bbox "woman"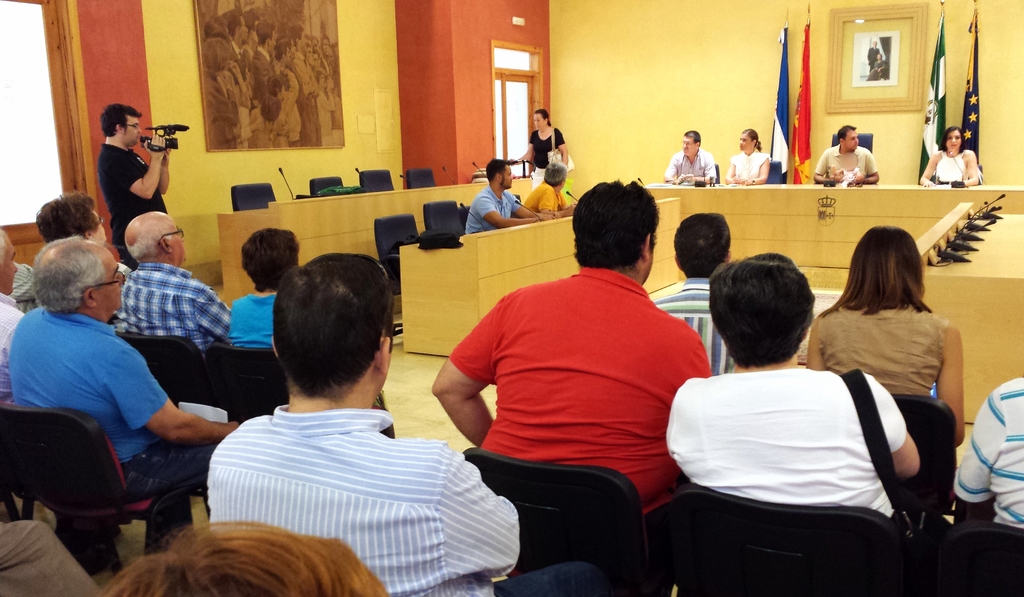
[916,125,980,190]
